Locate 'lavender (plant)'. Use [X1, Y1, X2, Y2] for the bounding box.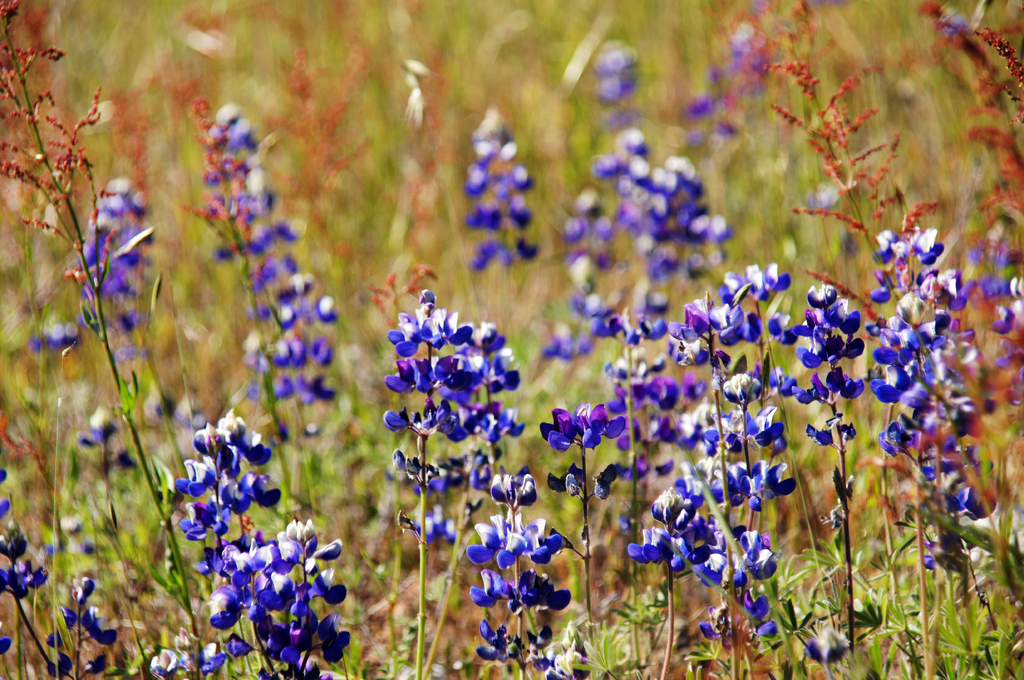
[537, 394, 630, 610].
